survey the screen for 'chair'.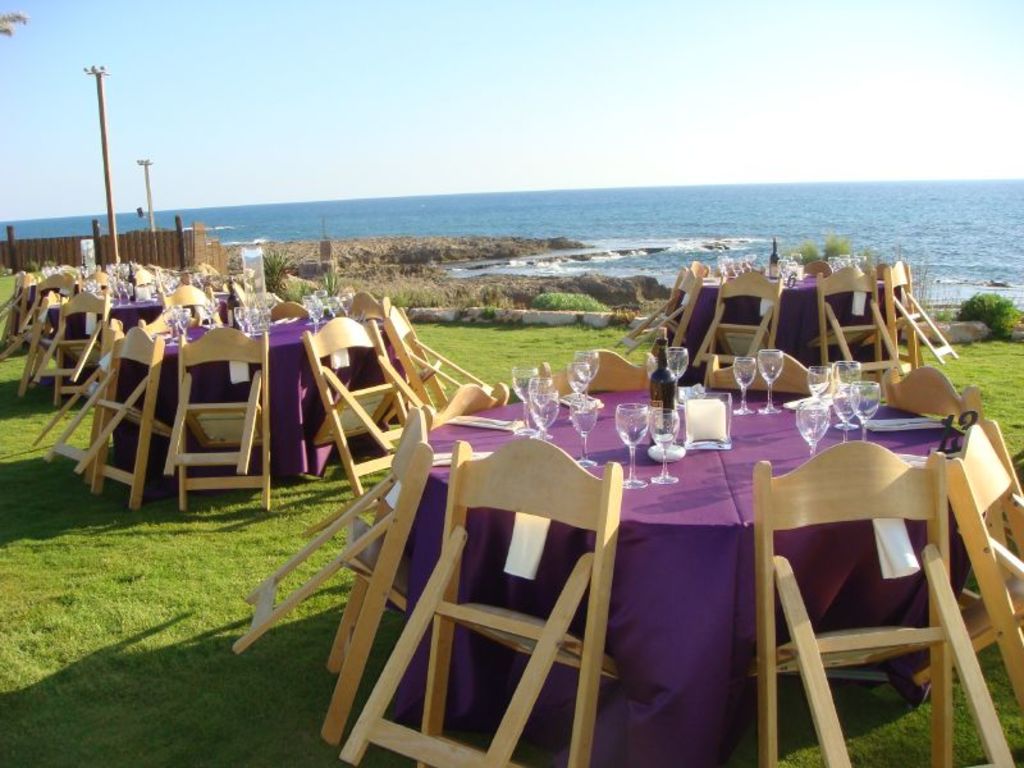
Survey found: box(228, 403, 435, 750).
